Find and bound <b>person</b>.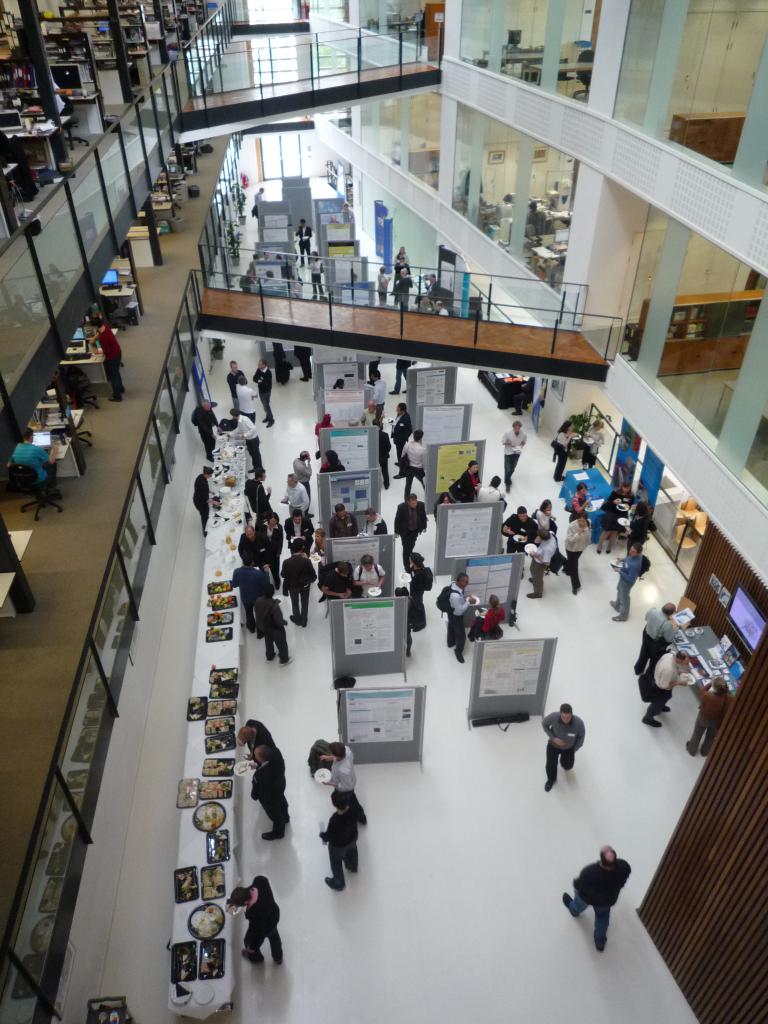
Bound: x1=537 y1=700 x2=588 y2=792.
